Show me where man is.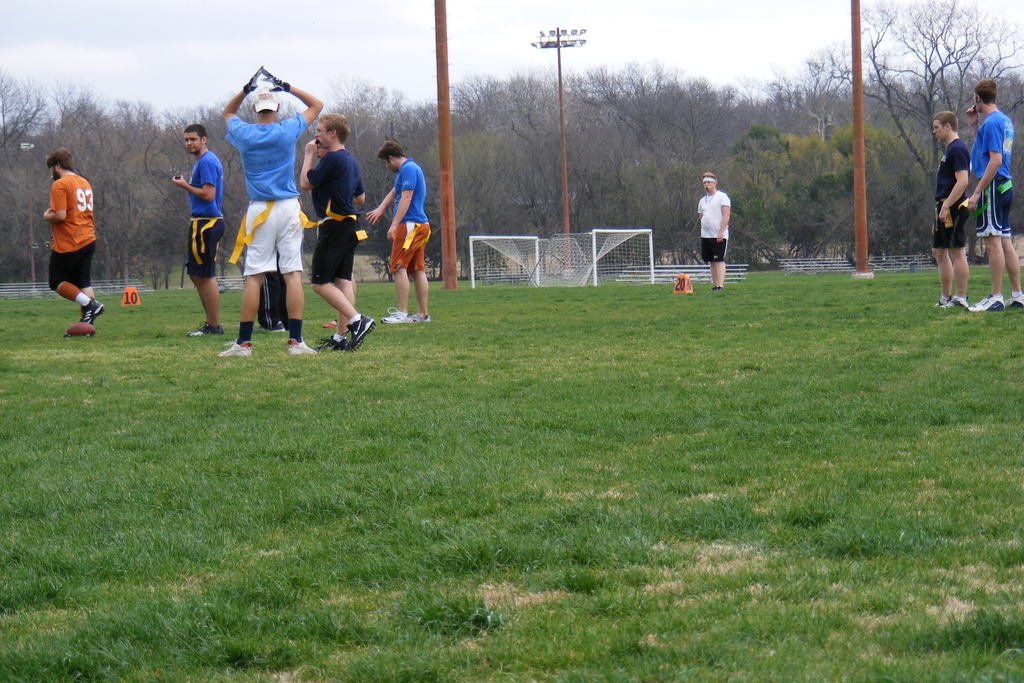
man is at [left=300, top=113, right=374, bottom=347].
